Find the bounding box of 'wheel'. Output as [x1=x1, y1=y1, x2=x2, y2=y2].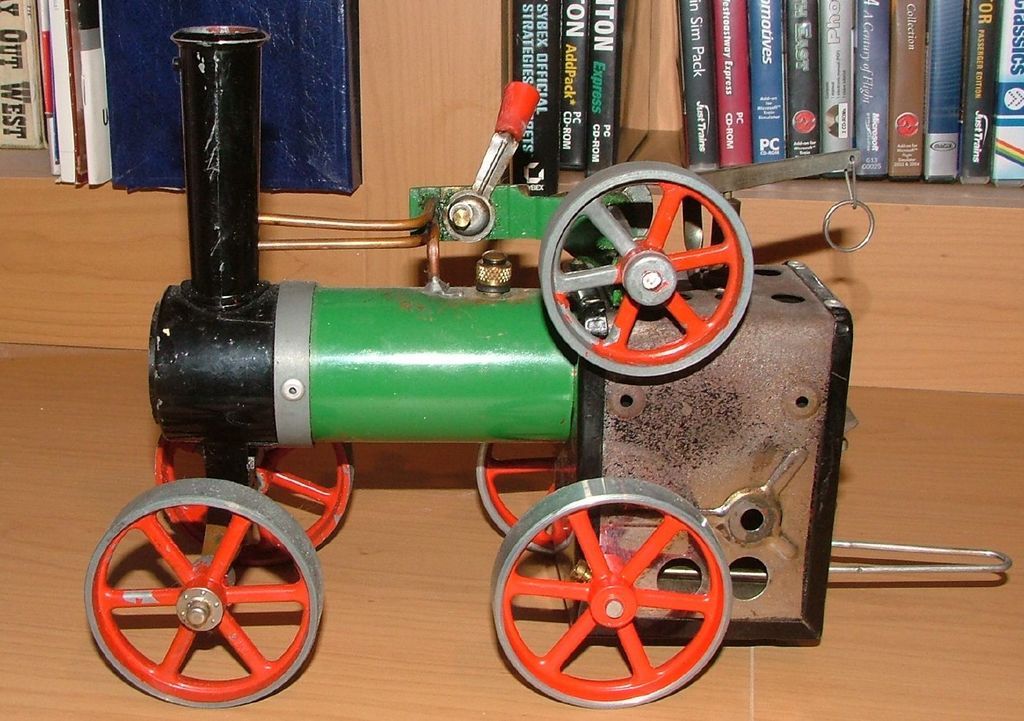
[x1=493, y1=478, x2=735, y2=709].
